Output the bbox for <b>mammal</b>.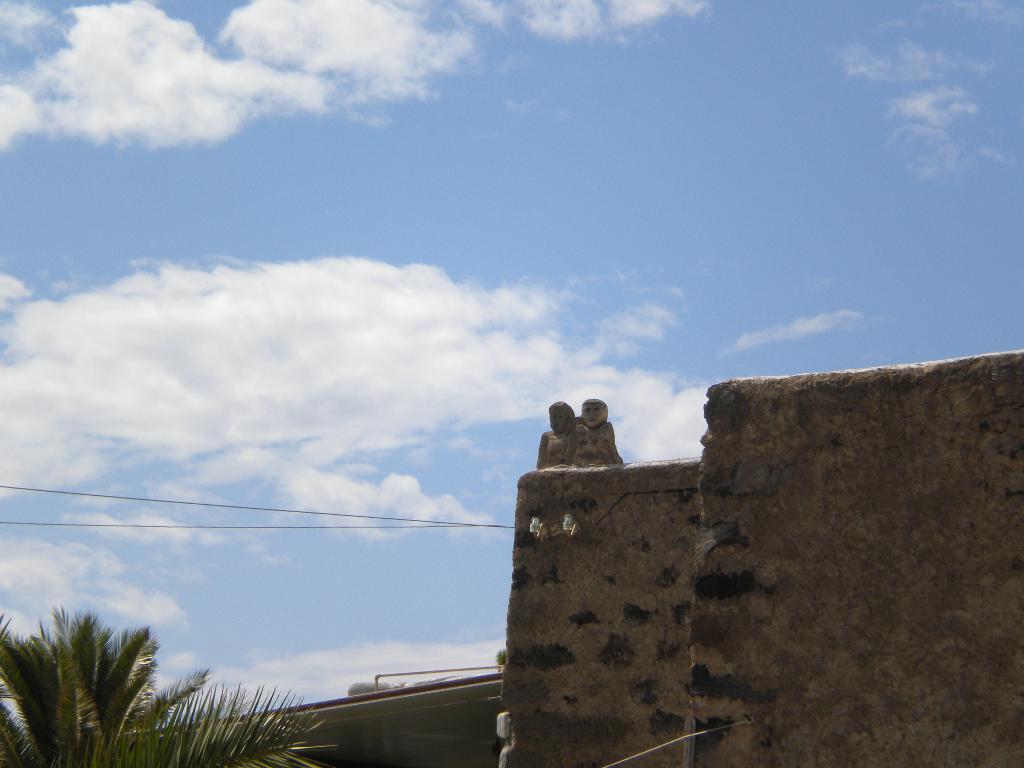
563, 396, 618, 464.
